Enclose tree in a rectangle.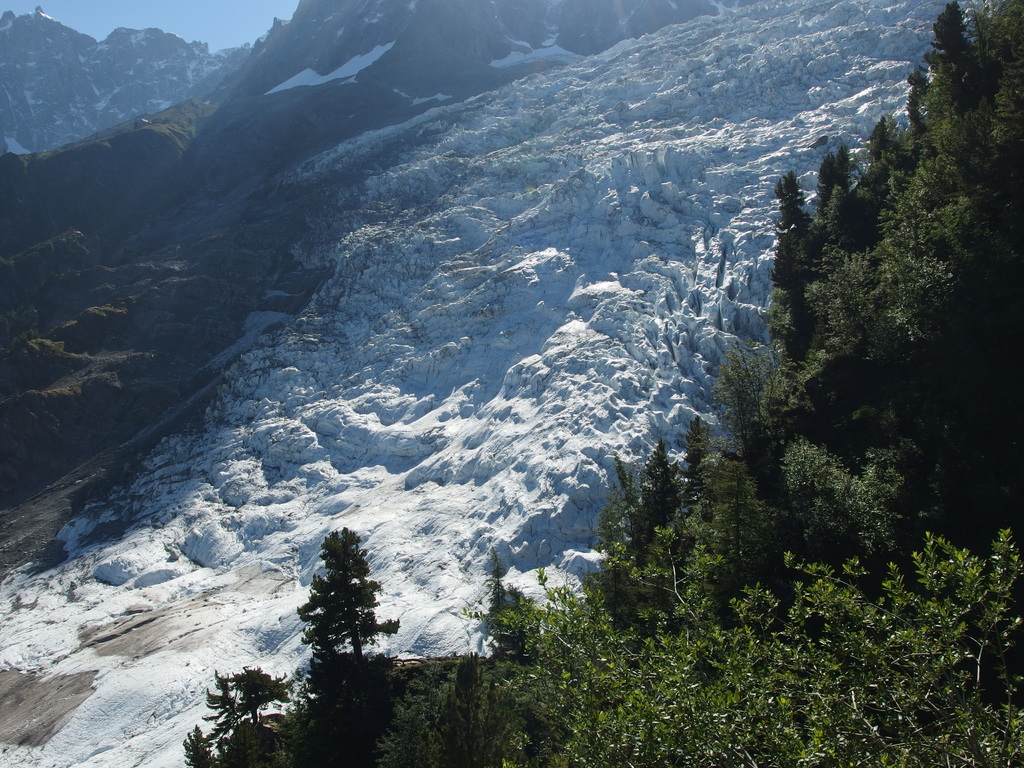
[296, 524, 401, 671].
